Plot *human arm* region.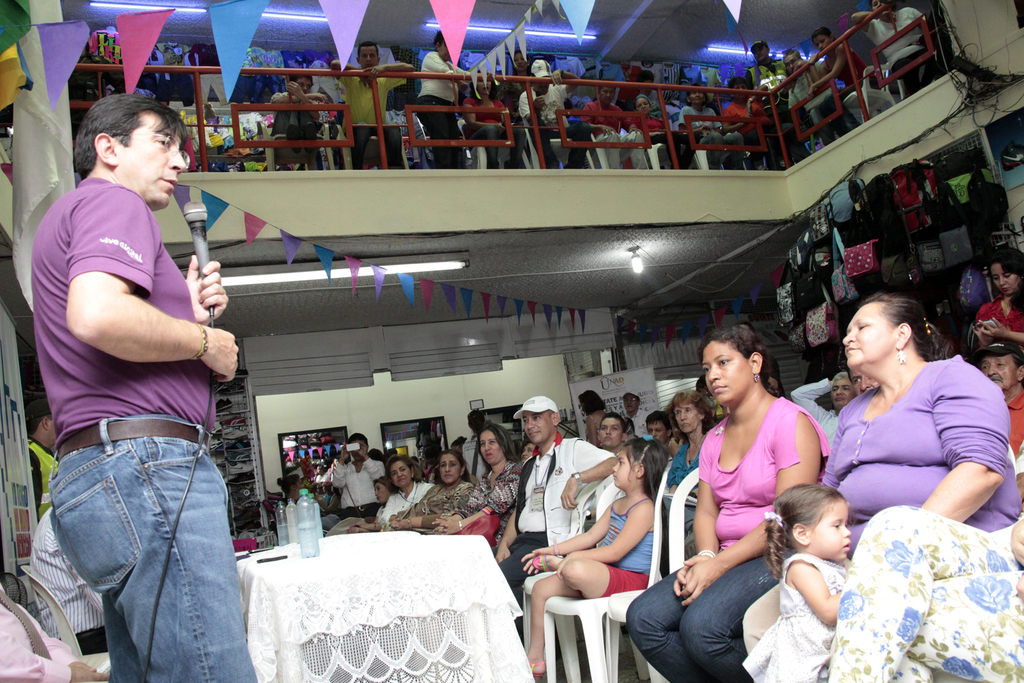
Plotted at pyautogui.locateOnScreen(746, 80, 770, 113).
